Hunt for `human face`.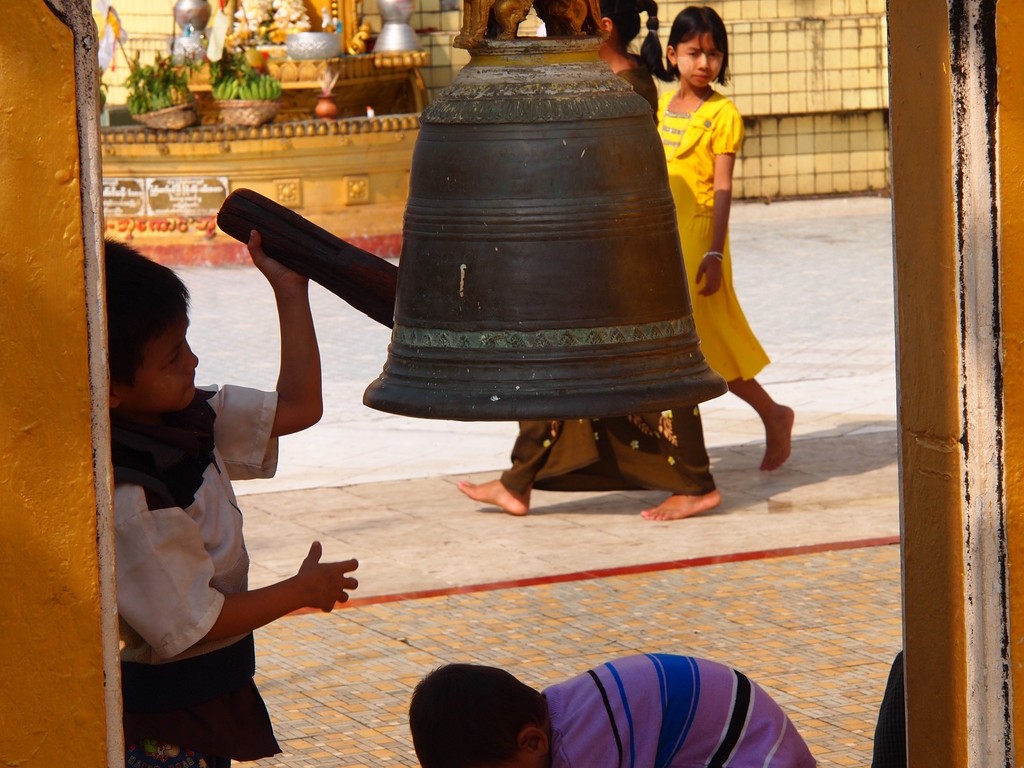
Hunted down at left=125, top=303, right=199, bottom=408.
